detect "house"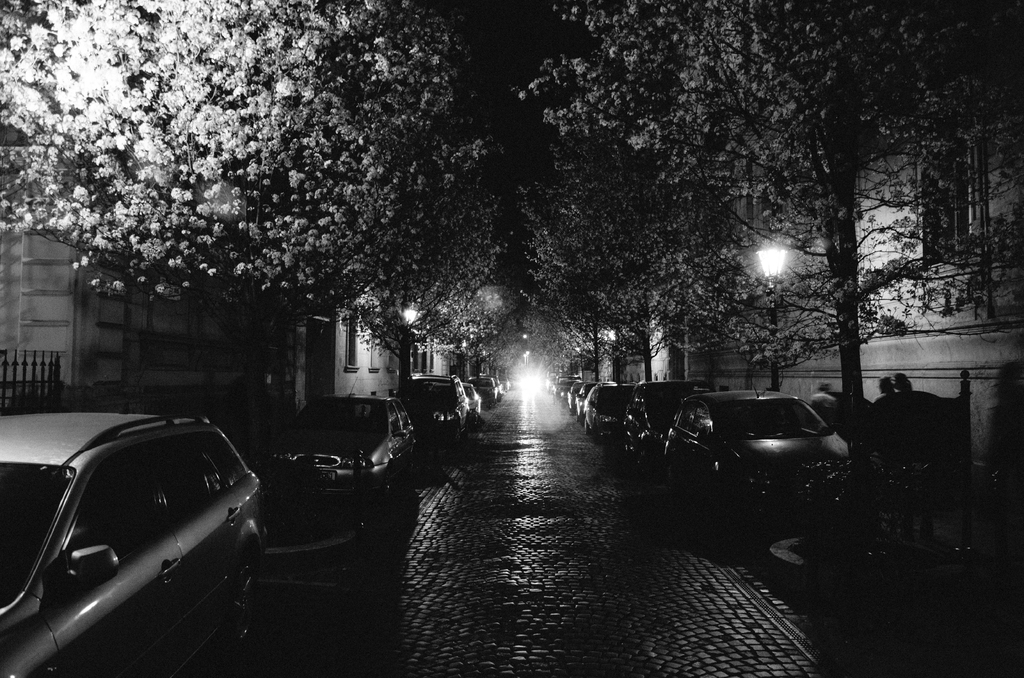
bbox=[619, 115, 1023, 442]
